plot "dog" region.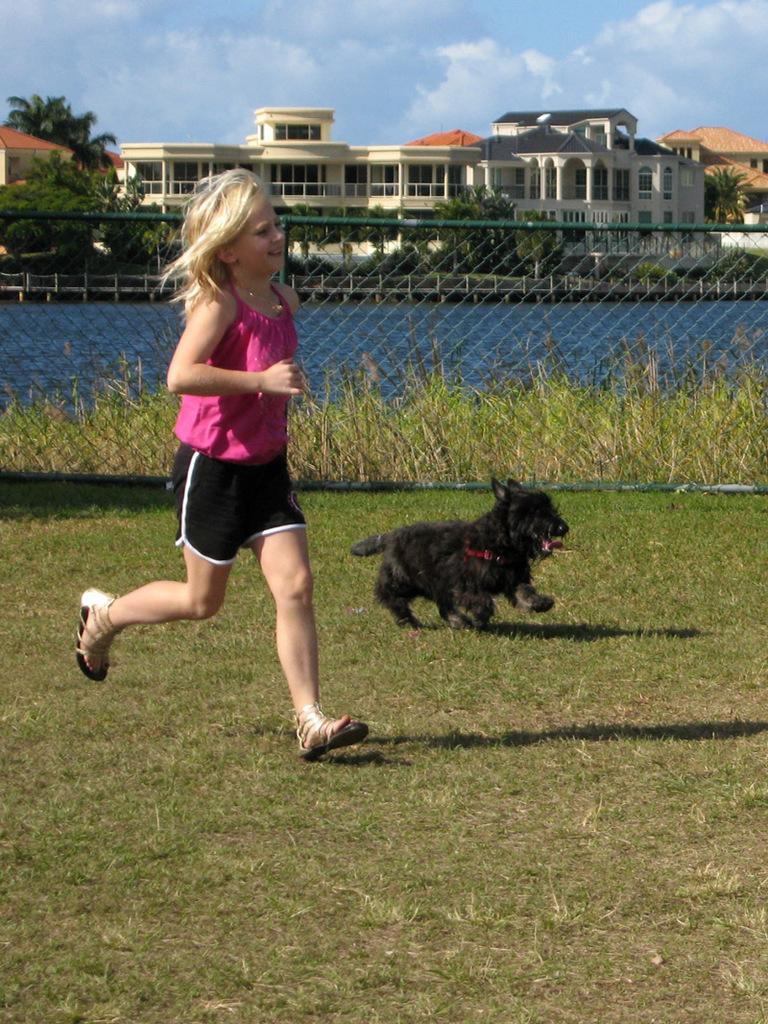
Plotted at [x1=348, y1=475, x2=569, y2=630].
